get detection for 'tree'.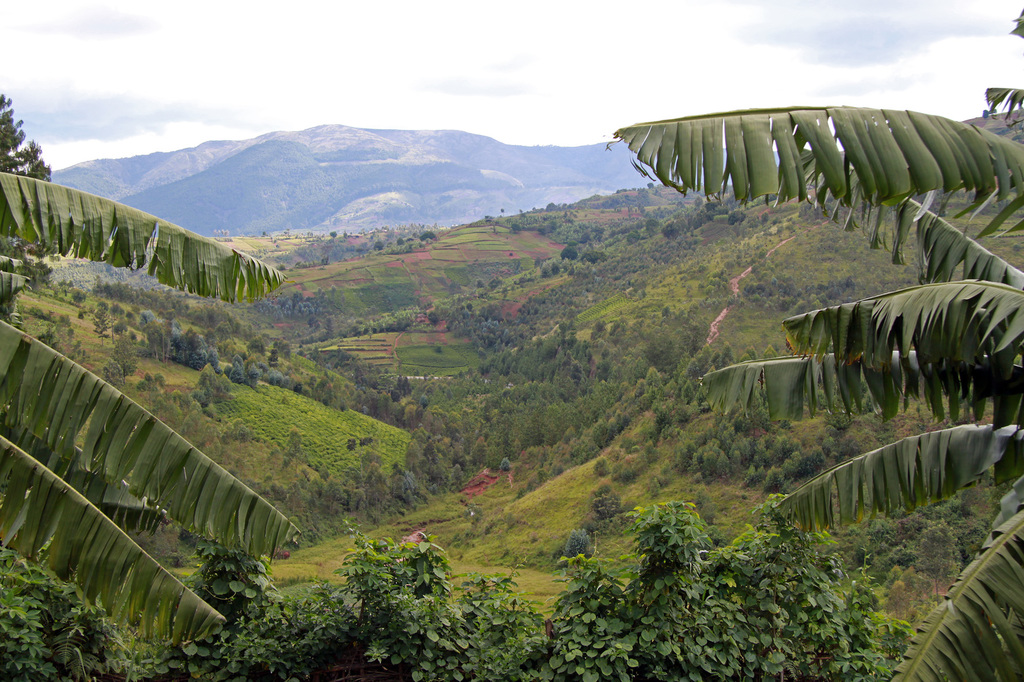
Detection: (589,480,621,523).
